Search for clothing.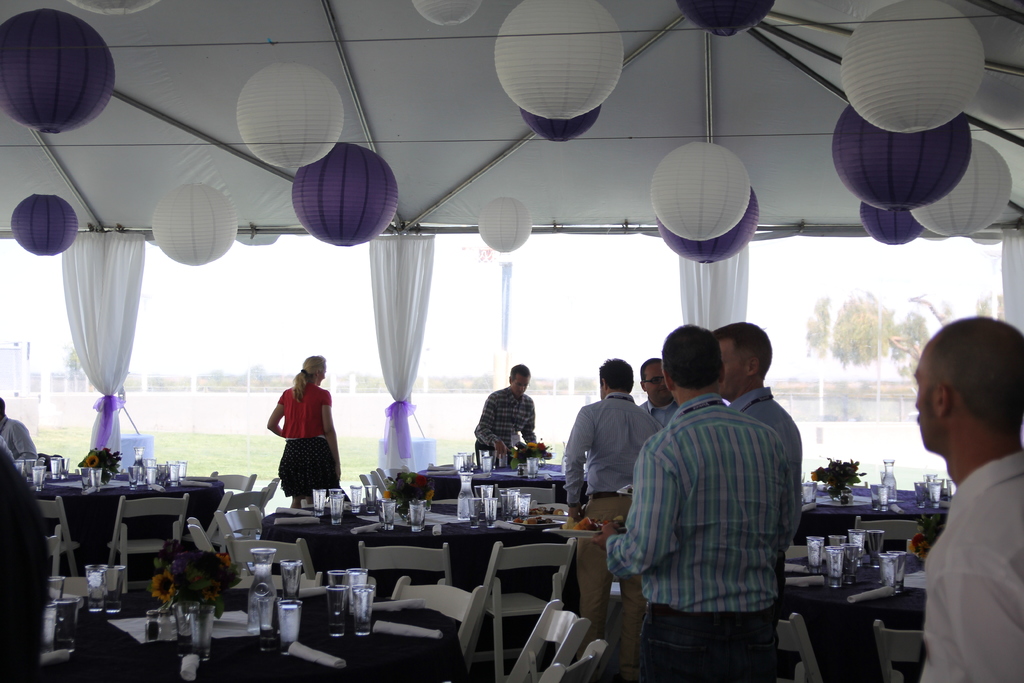
Found at 0, 416, 40, 473.
